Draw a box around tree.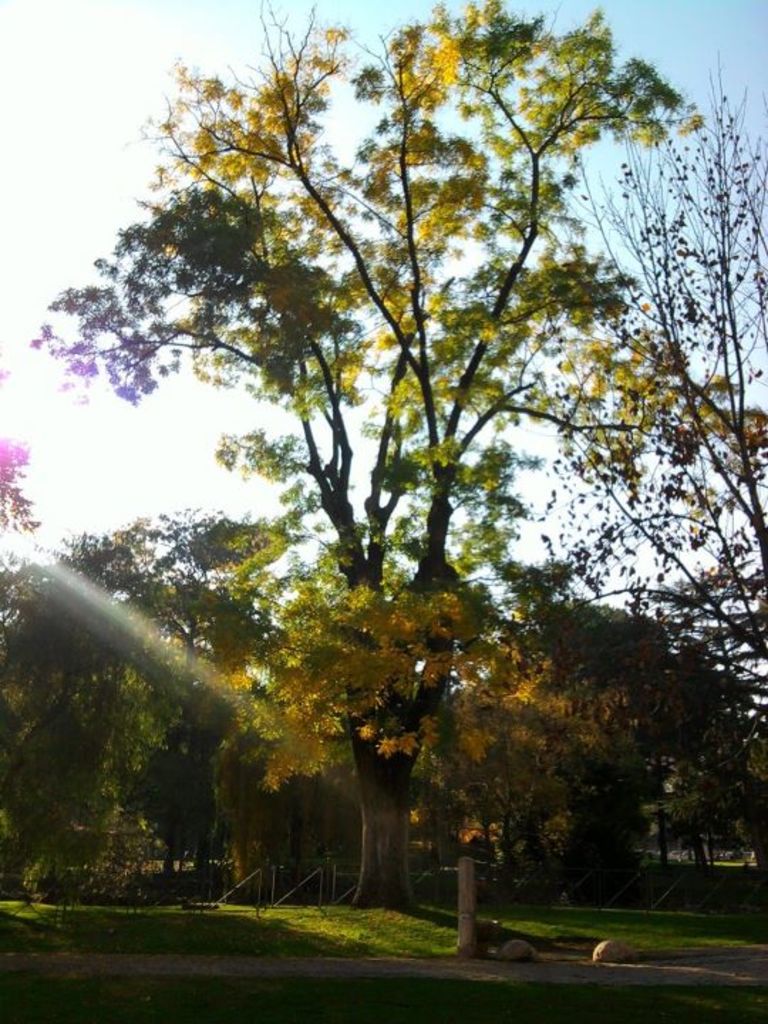
x1=11, y1=0, x2=707, y2=905.
